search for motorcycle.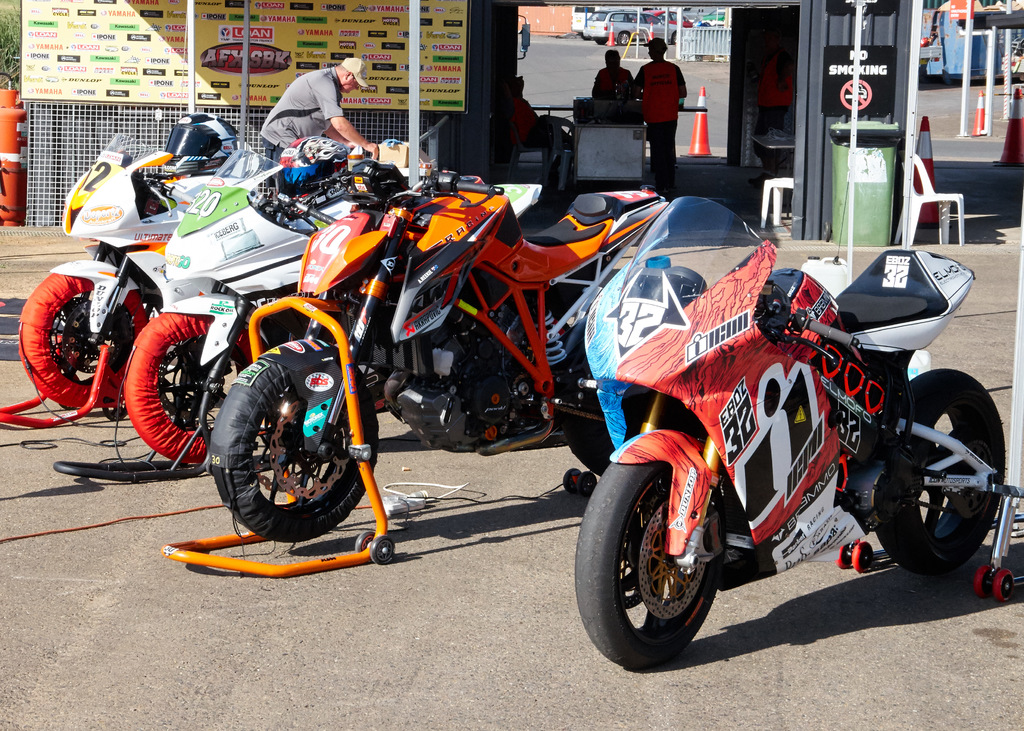
Found at <region>22, 133, 262, 406</region>.
